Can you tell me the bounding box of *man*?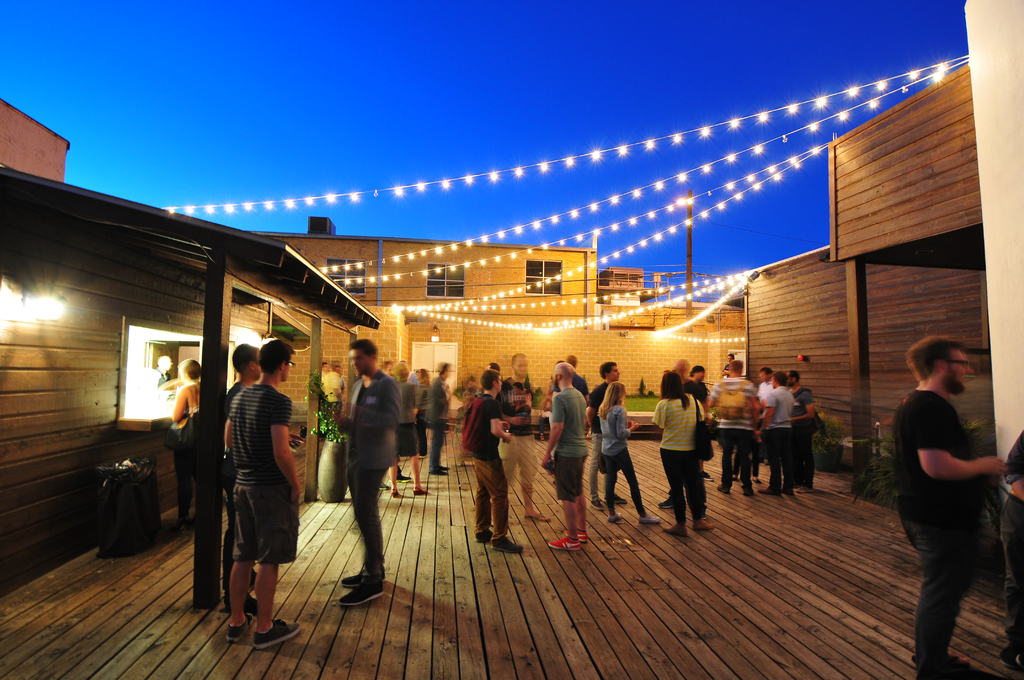
pyautogui.locateOnScreen(502, 355, 555, 528).
